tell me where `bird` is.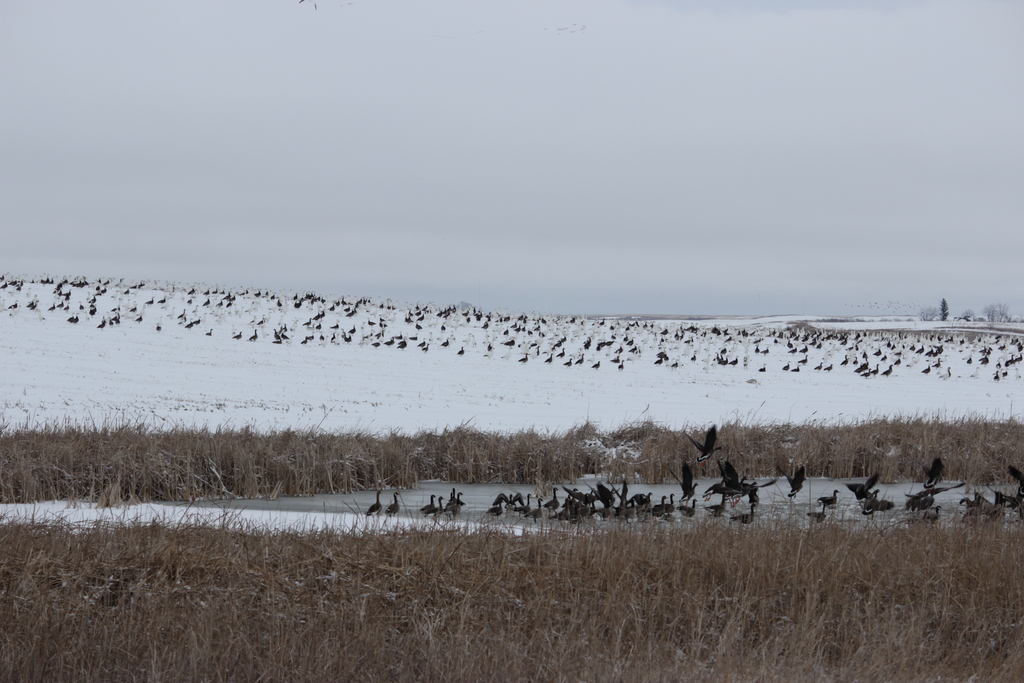
`bird` is at 558/500/587/518.
